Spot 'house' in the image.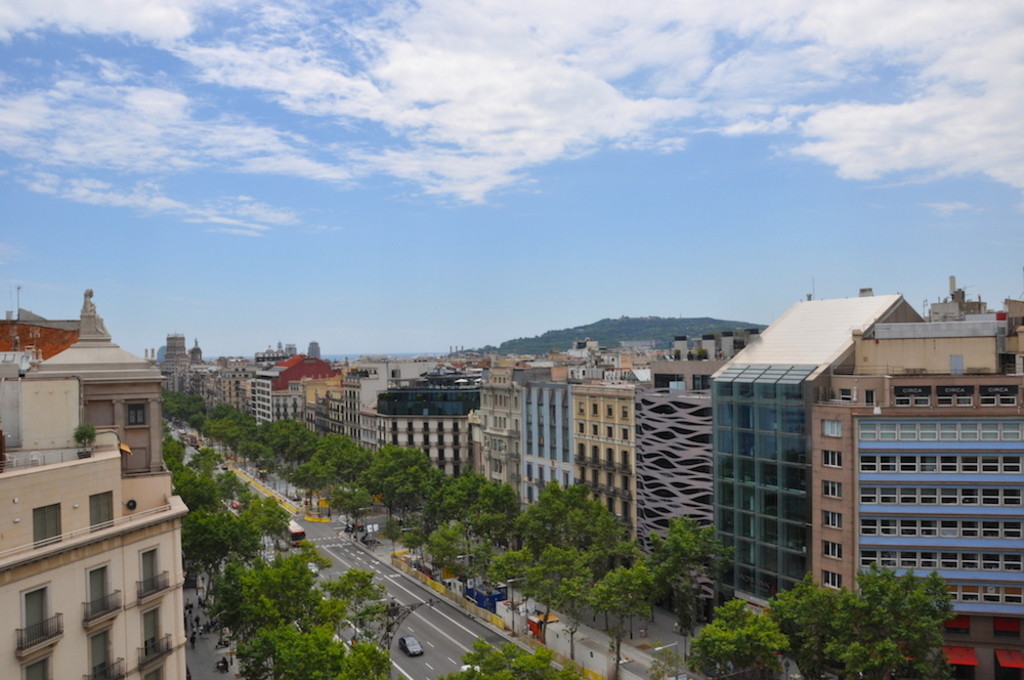
'house' found at (199,358,221,401).
